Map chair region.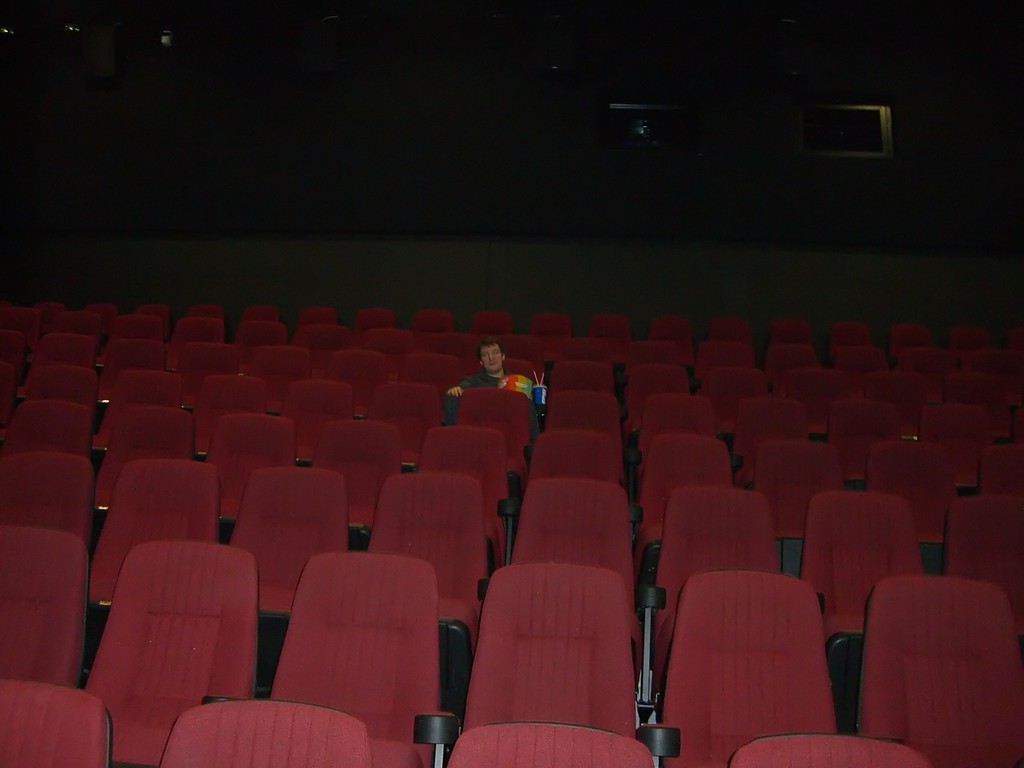
Mapped to l=851, t=440, r=954, b=548.
